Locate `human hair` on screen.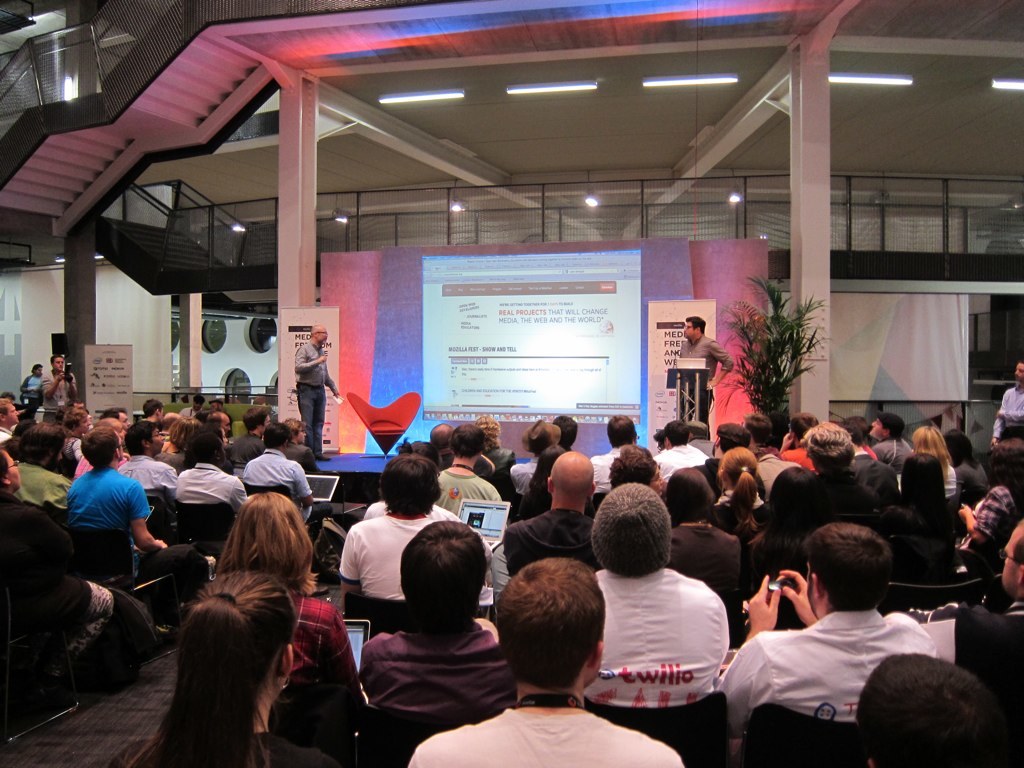
On screen at {"x1": 801, "y1": 521, "x2": 894, "y2": 613}.
